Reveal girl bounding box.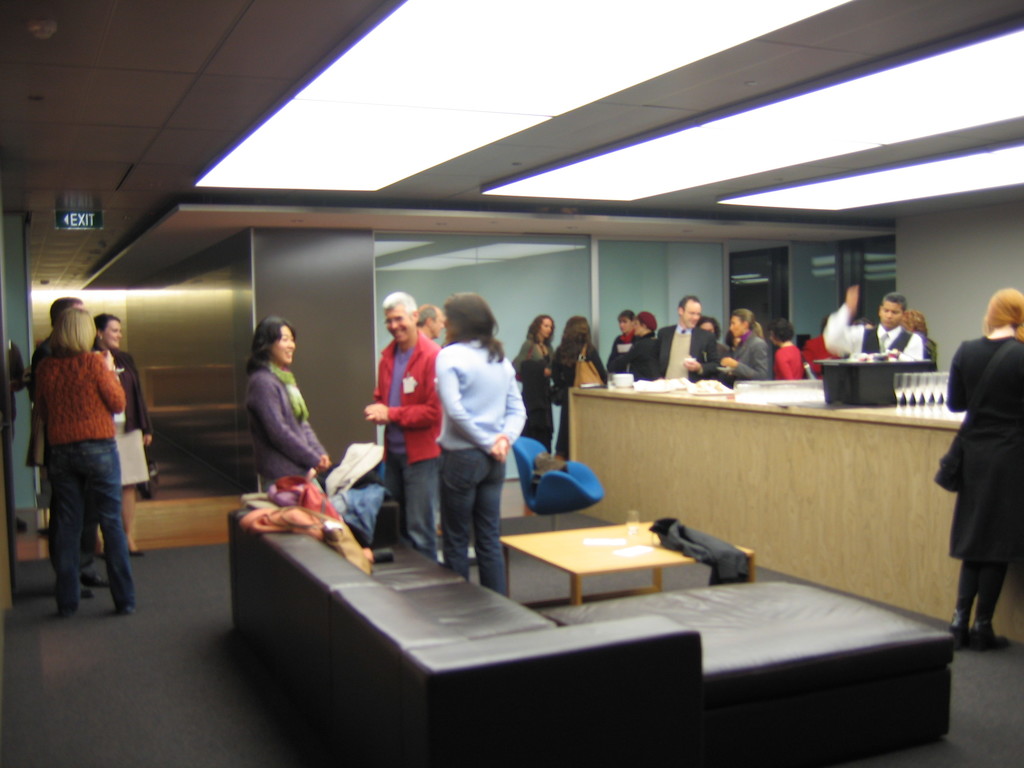
Revealed: select_region(625, 316, 657, 379).
